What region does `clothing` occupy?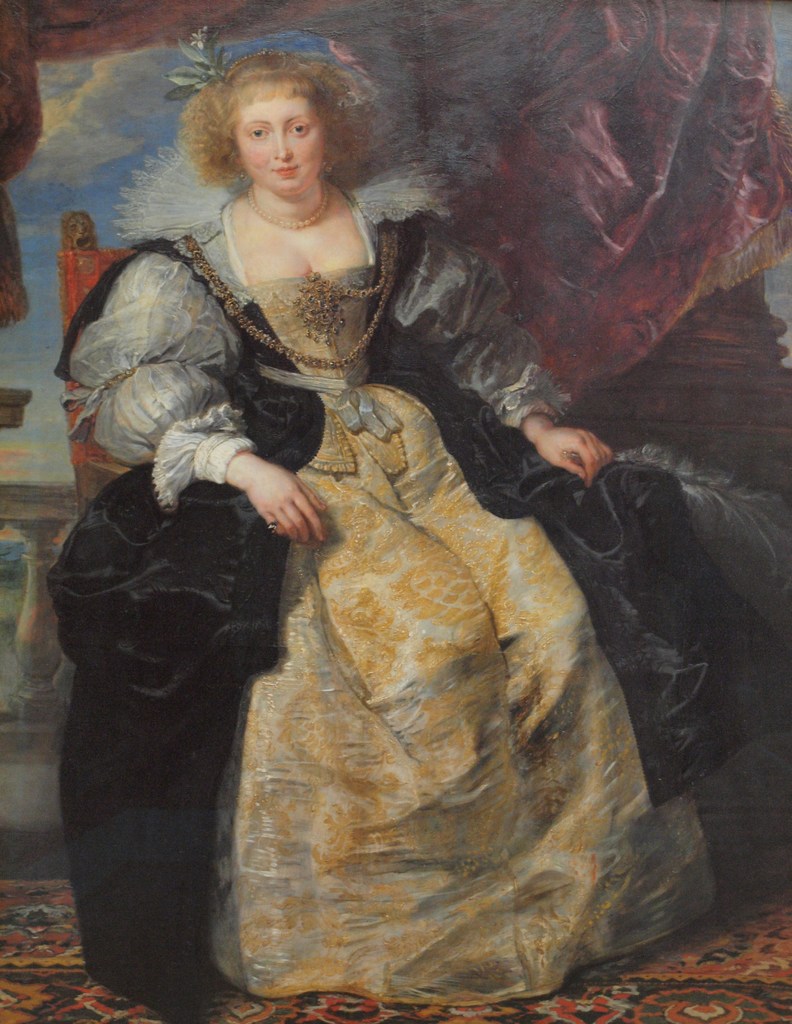
x1=83, y1=141, x2=694, y2=994.
